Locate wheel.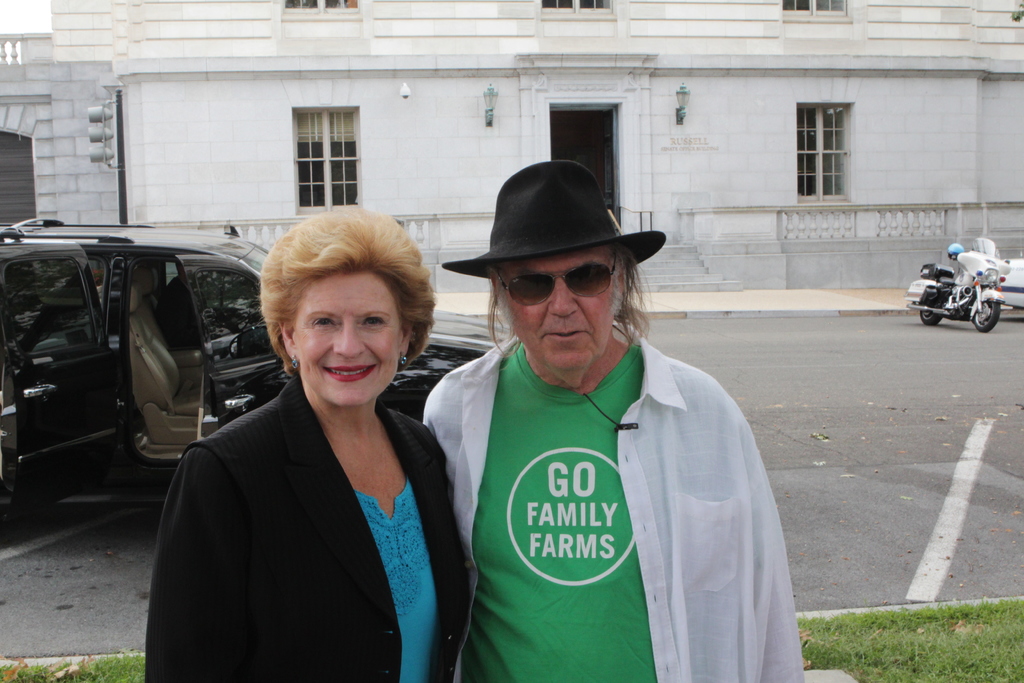
Bounding box: crop(922, 279, 947, 324).
